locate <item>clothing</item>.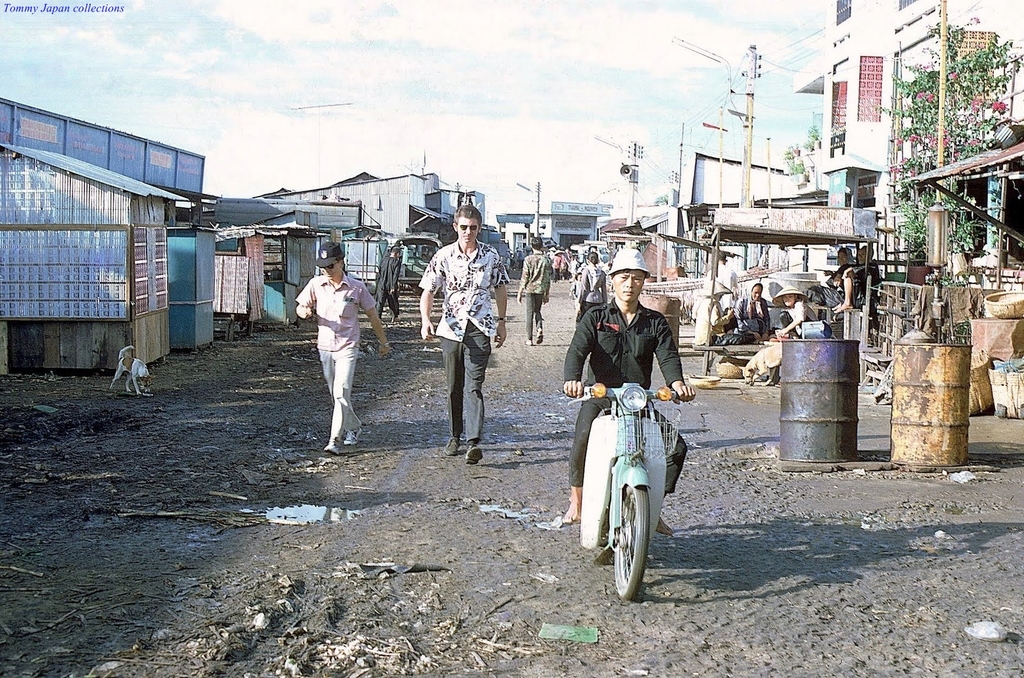
Bounding box: Rect(518, 246, 551, 344).
